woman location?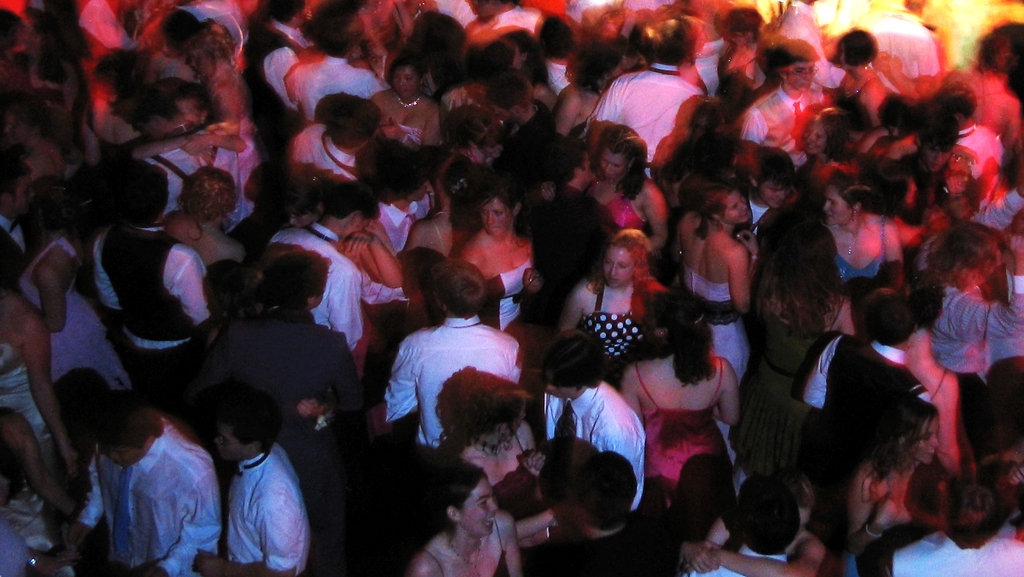
(left=836, top=28, right=899, bottom=127)
